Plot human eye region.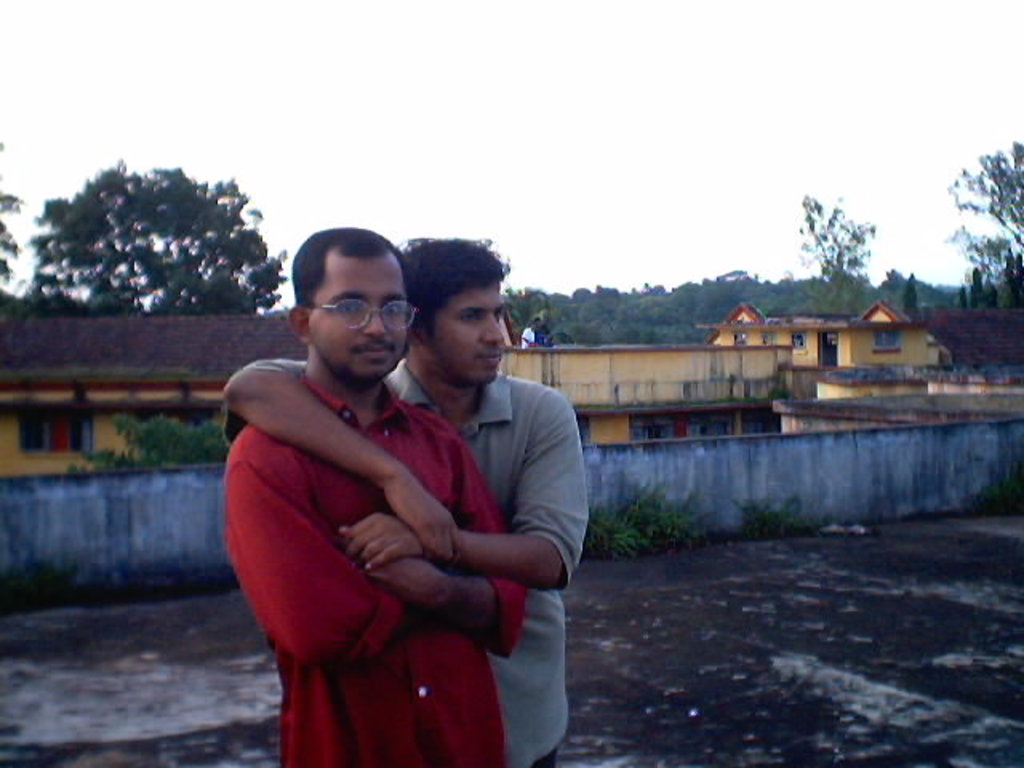
Plotted at [459,310,483,328].
